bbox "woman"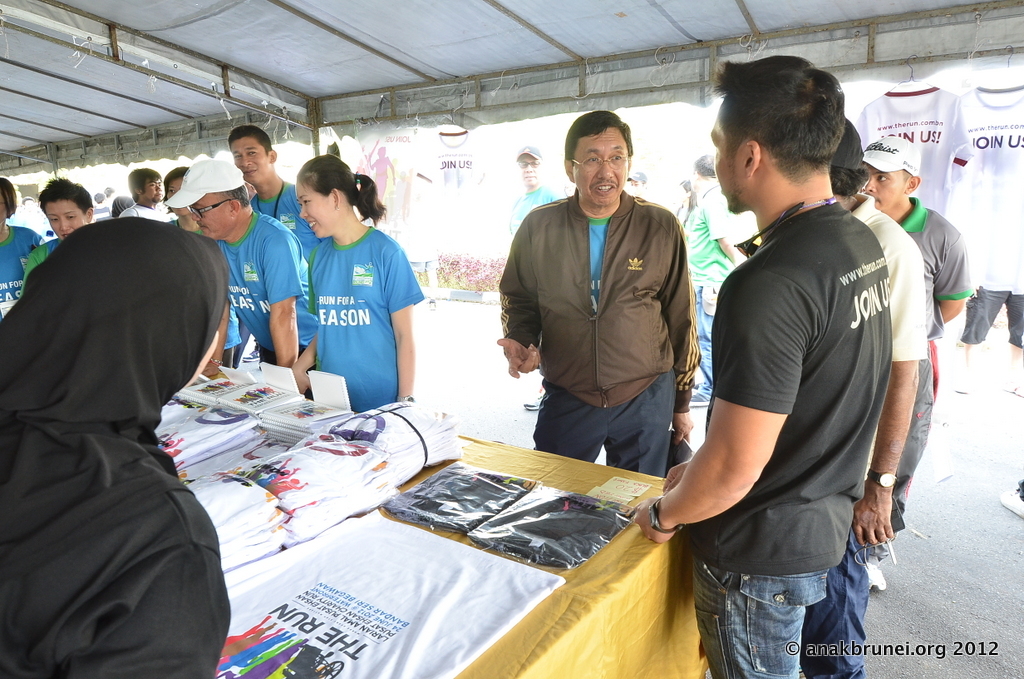
detection(166, 165, 203, 237)
